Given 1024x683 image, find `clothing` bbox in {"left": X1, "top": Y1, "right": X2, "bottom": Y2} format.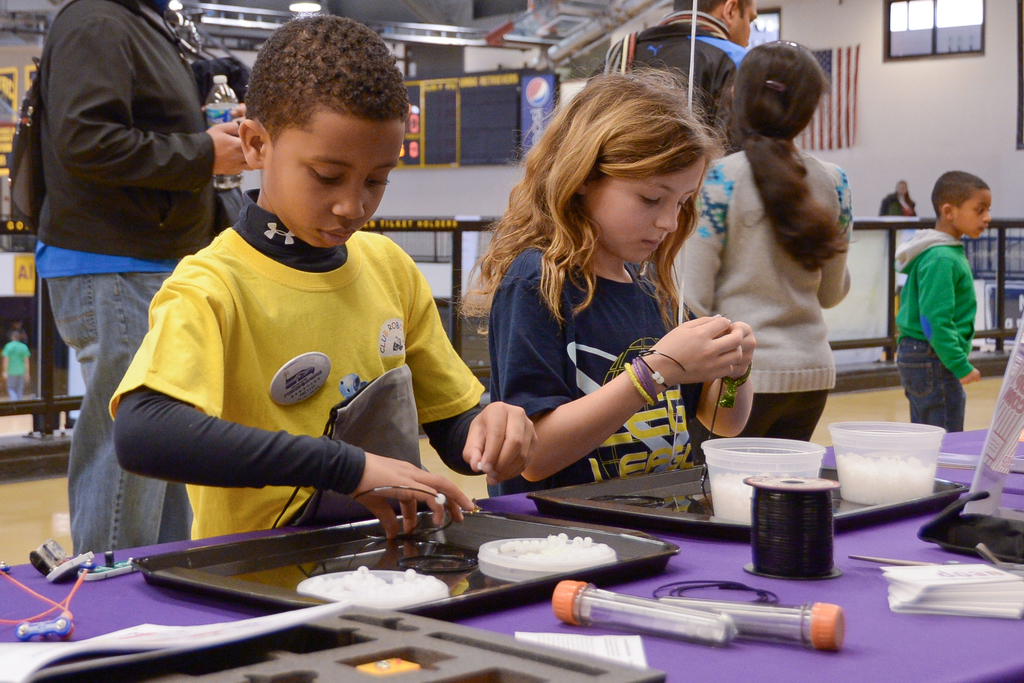
{"left": 105, "top": 199, "right": 491, "bottom": 540}.
